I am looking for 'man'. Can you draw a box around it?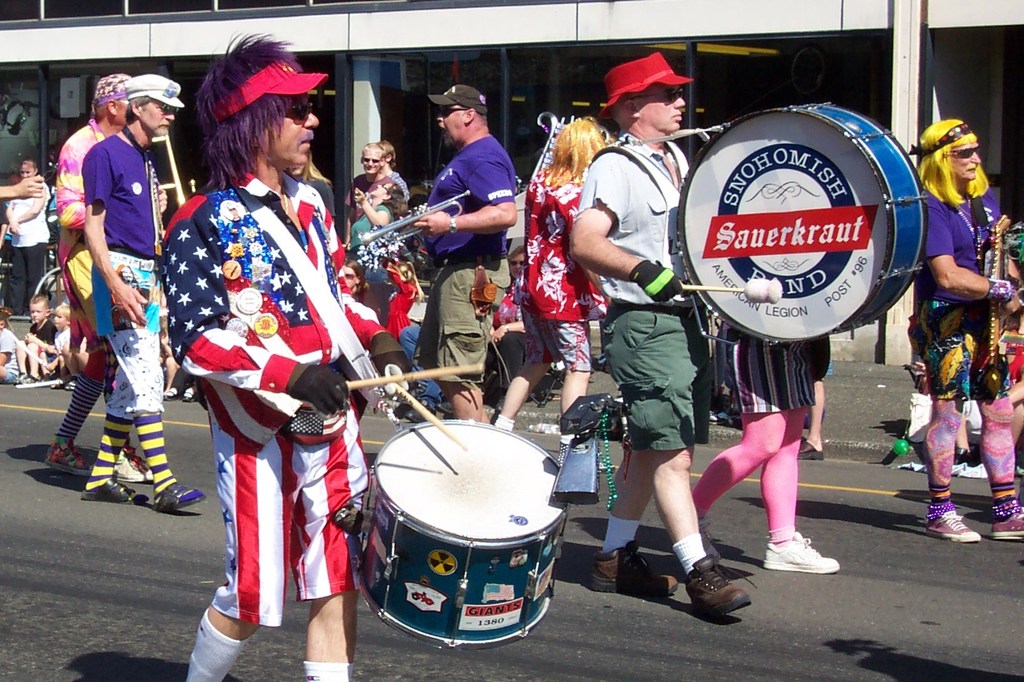
Sure, the bounding box is box=[408, 83, 517, 416].
